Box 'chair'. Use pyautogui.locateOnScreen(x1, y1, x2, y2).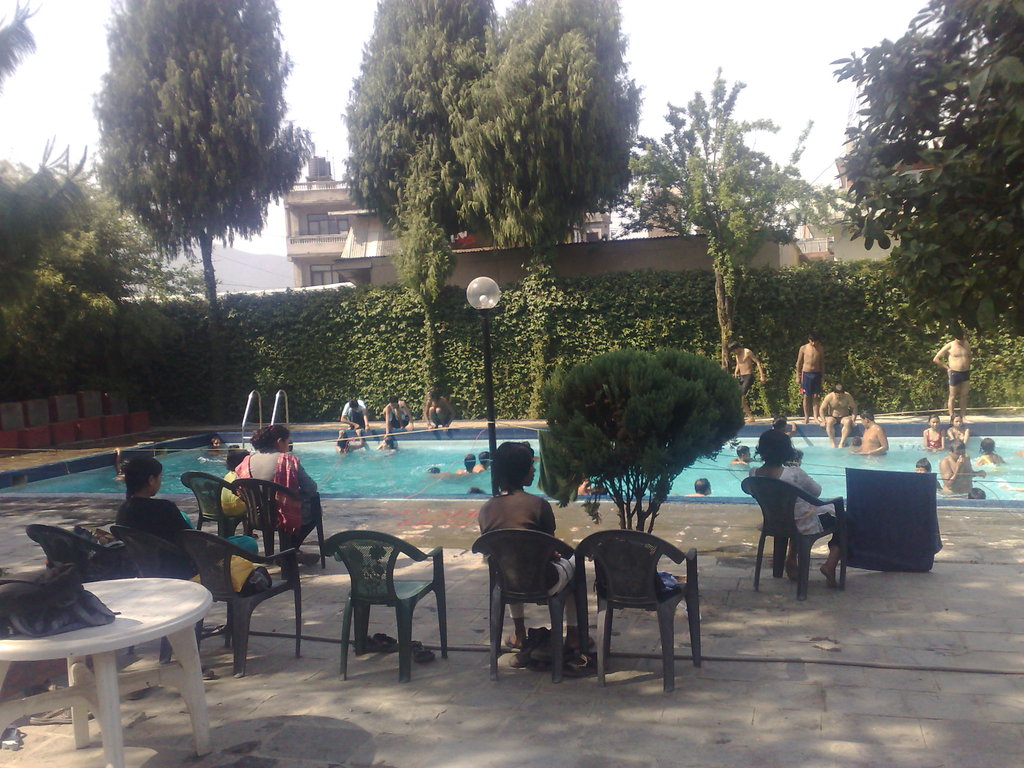
pyautogui.locateOnScreen(573, 524, 705, 690).
